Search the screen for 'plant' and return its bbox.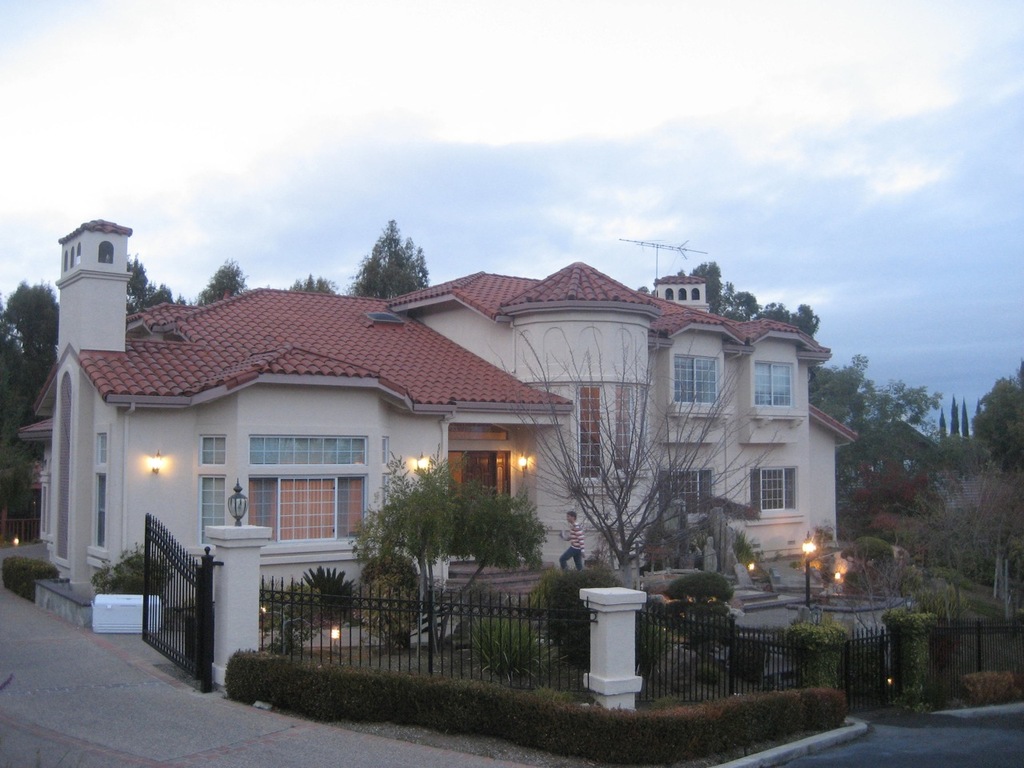
Found: [left=261, top=574, right=297, bottom=629].
